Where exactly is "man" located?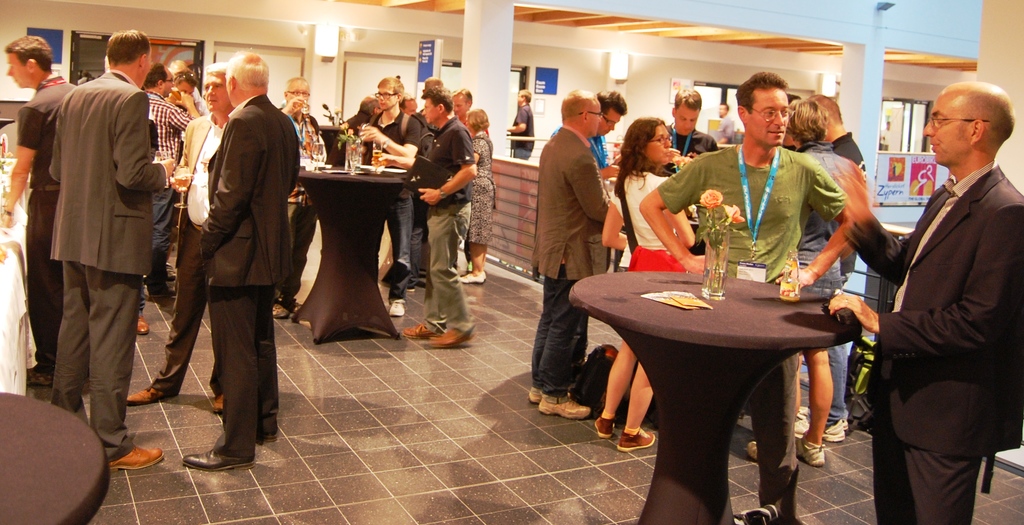
Its bounding box is [x1=661, y1=87, x2=719, y2=256].
